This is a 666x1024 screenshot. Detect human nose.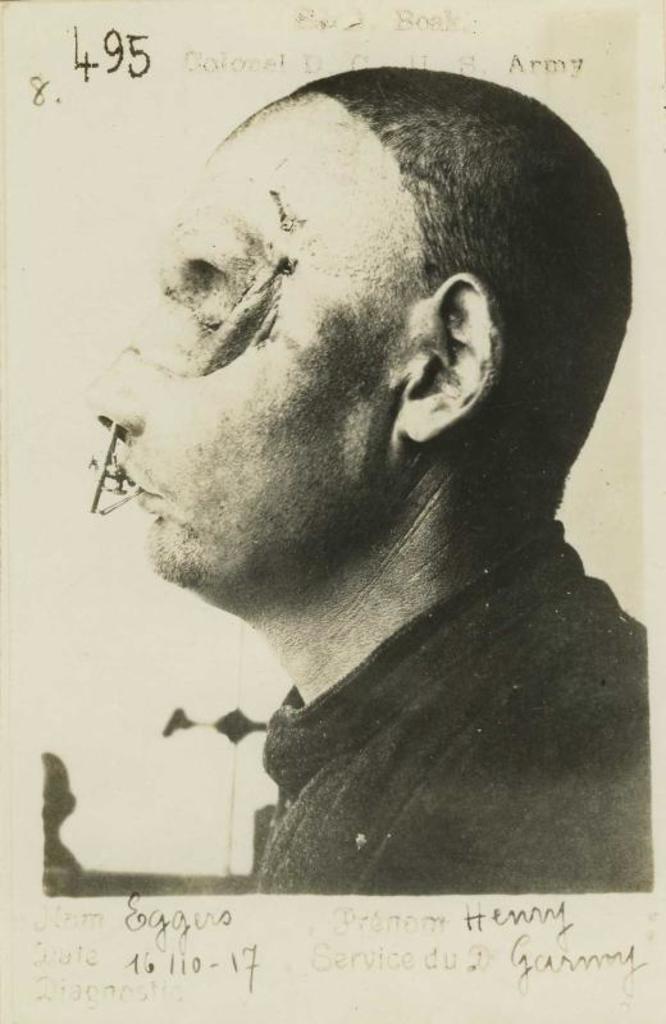
{"left": 83, "top": 302, "right": 155, "bottom": 447}.
